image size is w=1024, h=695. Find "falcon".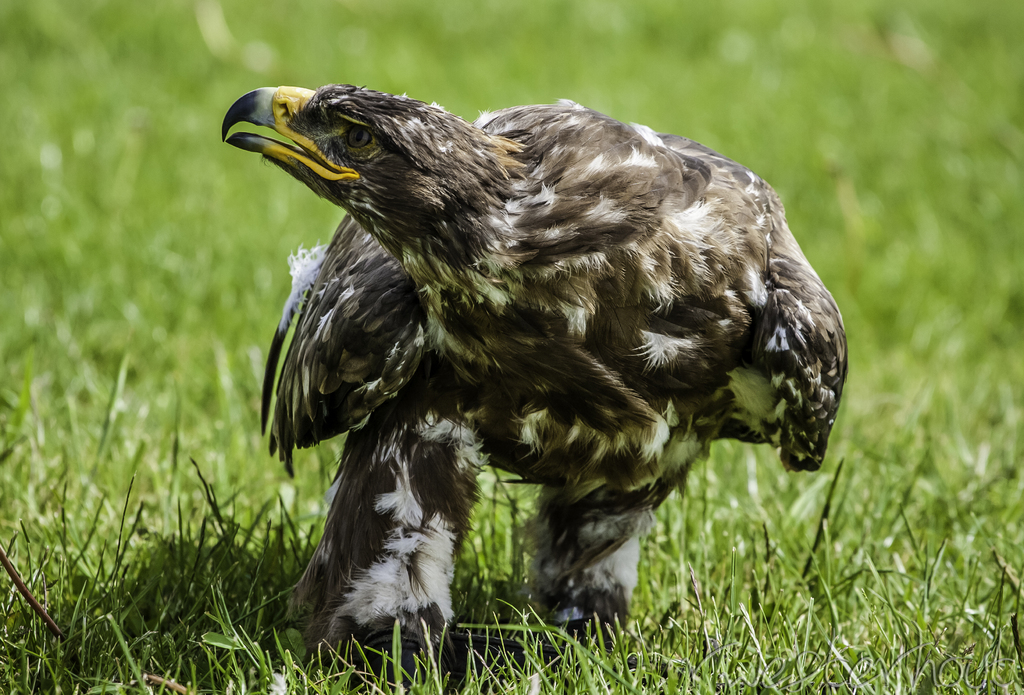
bbox=[198, 45, 868, 678].
